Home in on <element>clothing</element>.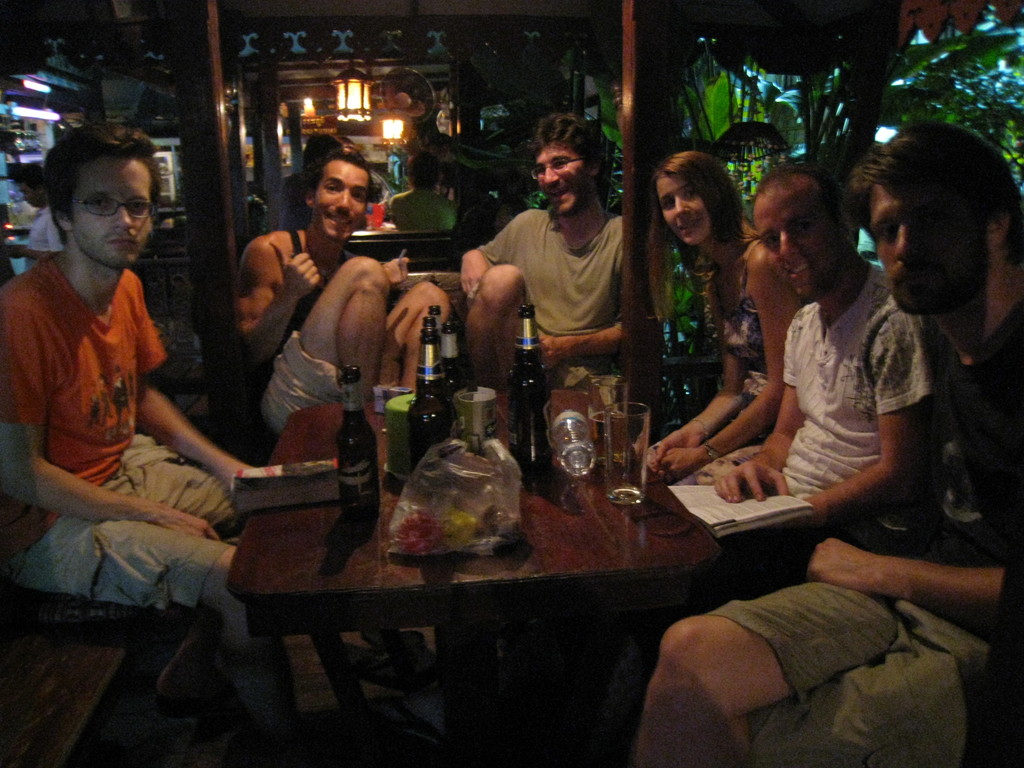
Homed in at x1=474, y1=207, x2=622, y2=381.
